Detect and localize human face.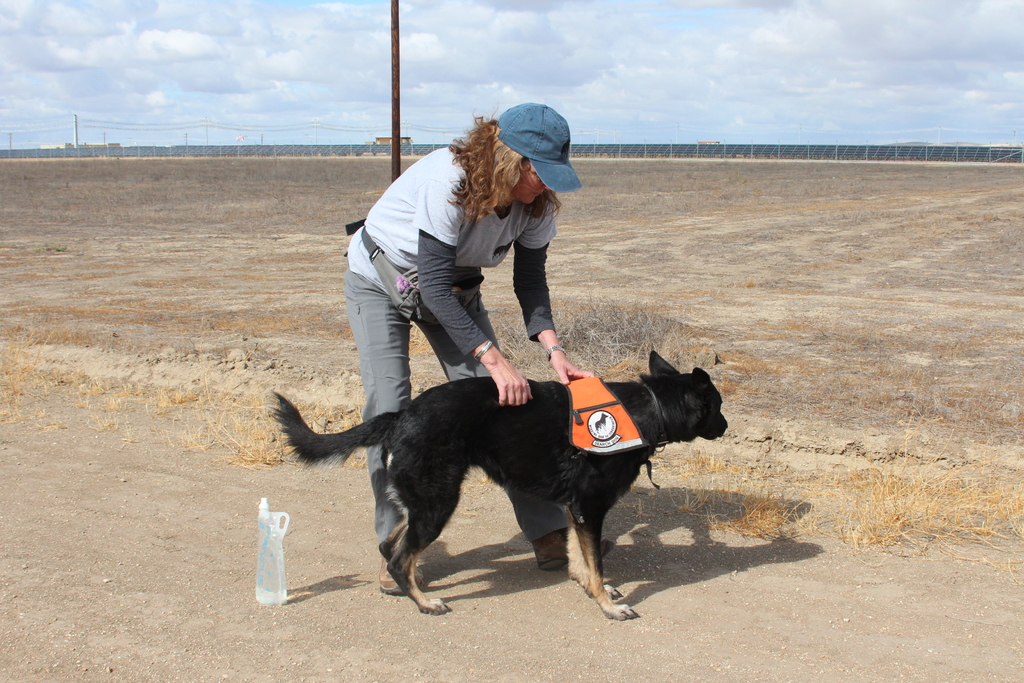
Localized at (x1=515, y1=161, x2=548, y2=210).
